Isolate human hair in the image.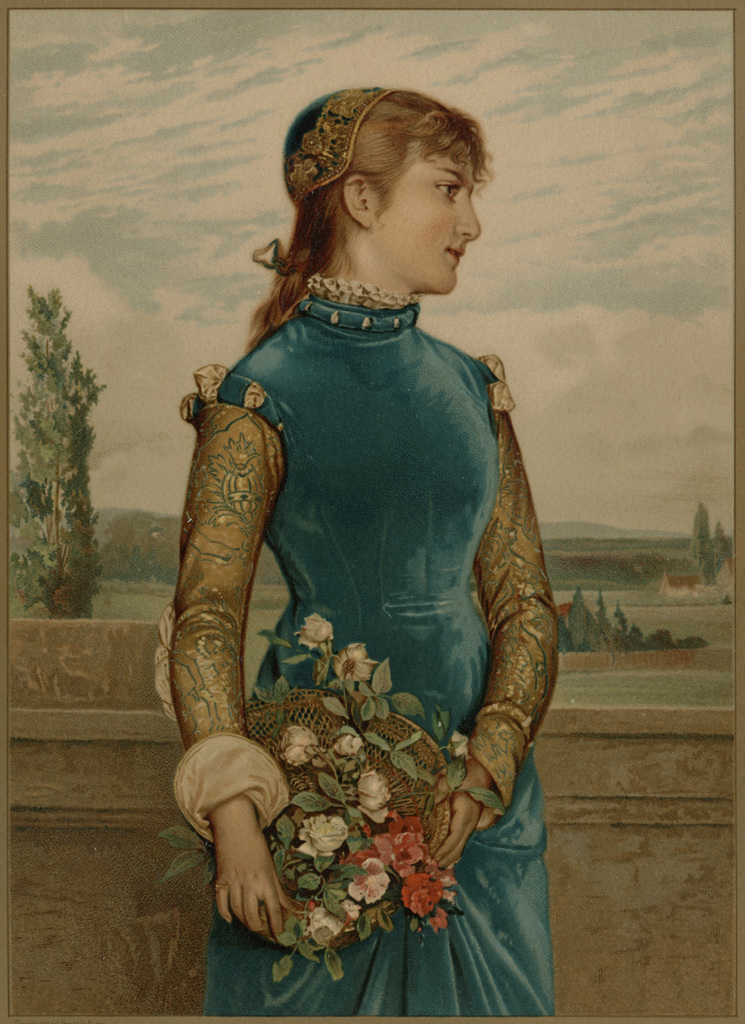
Isolated region: [258, 92, 532, 356].
